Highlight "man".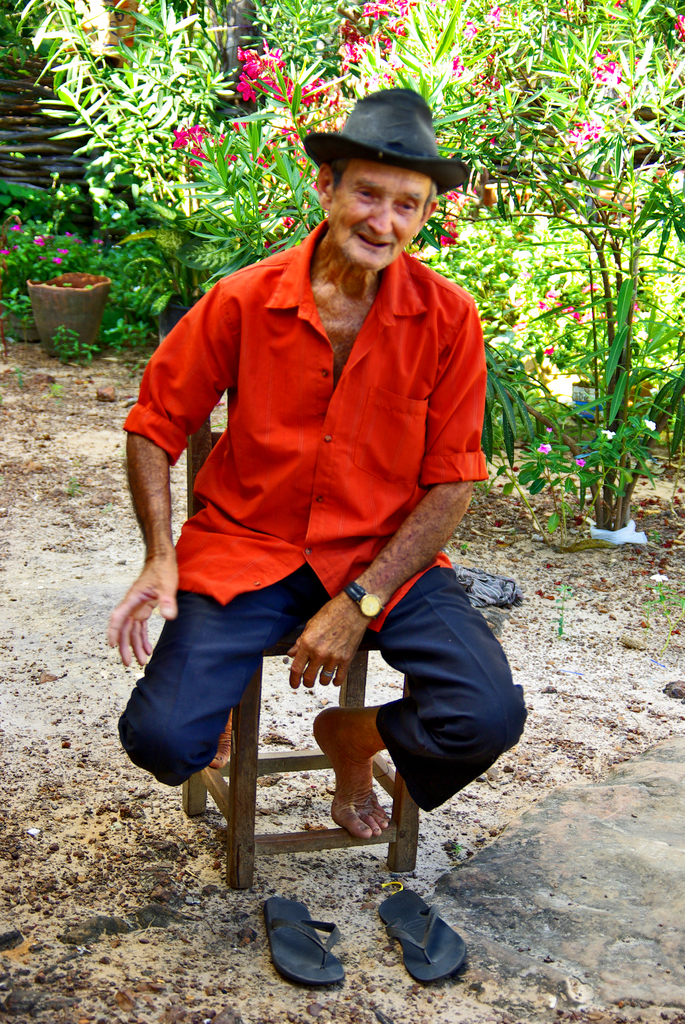
Highlighted region: x1=95 y1=132 x2=510 y2=868.
